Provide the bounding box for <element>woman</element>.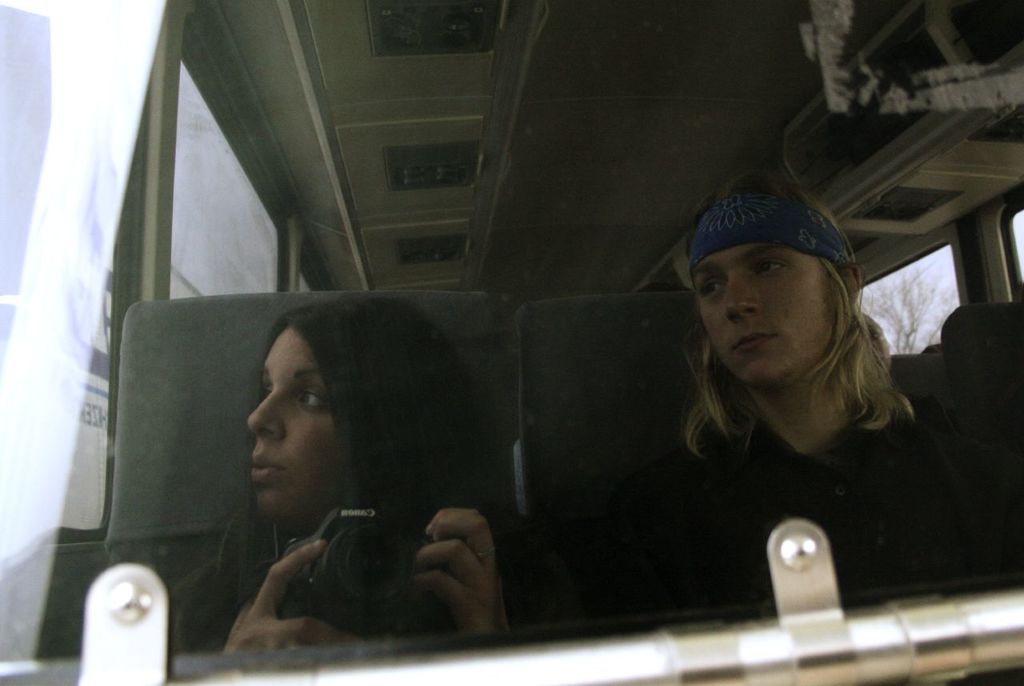
(590, 193, 969, 595).
